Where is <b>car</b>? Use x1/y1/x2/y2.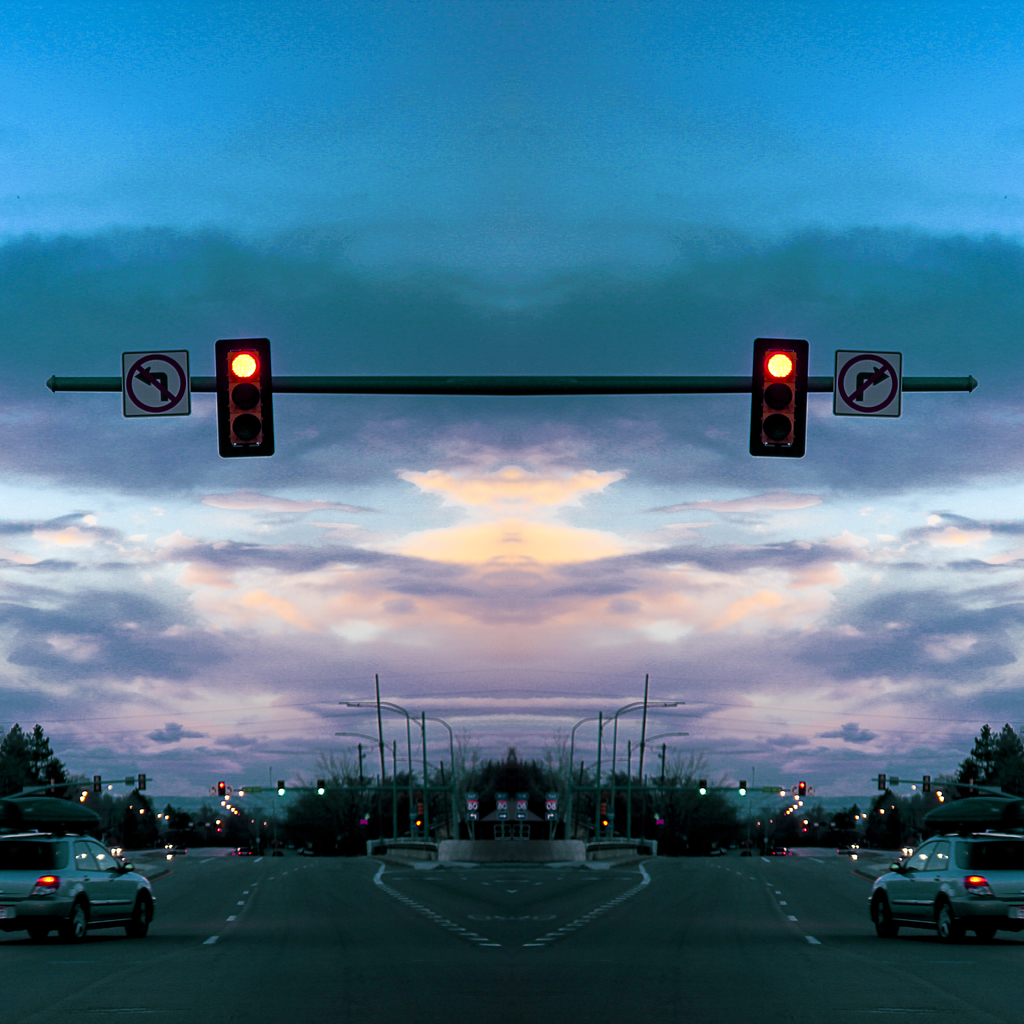
7/826/165/956.
